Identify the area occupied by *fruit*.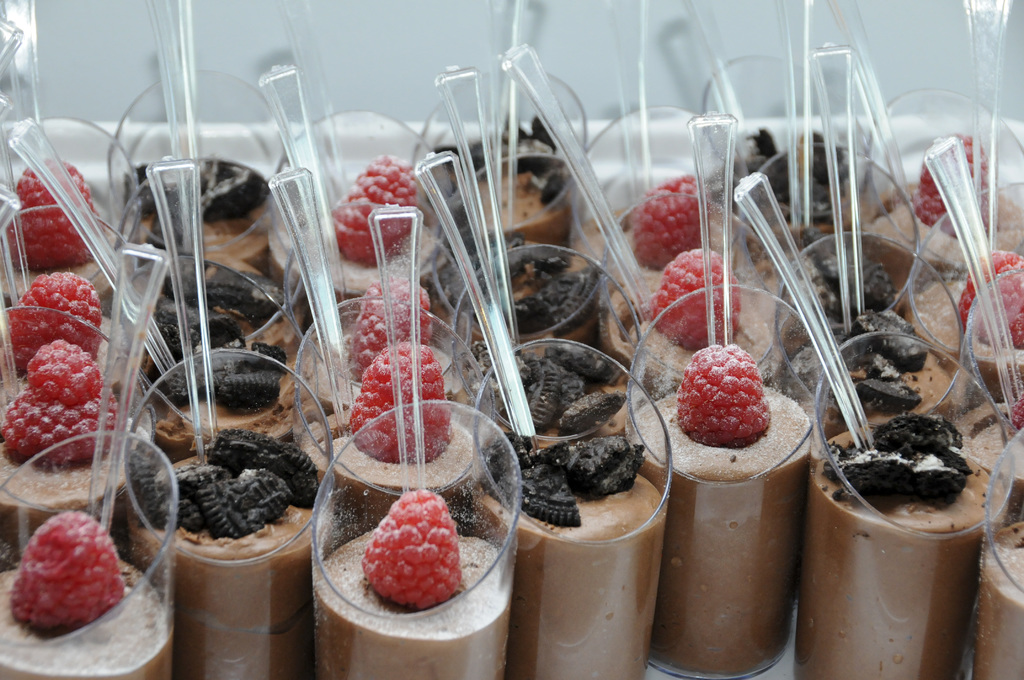
Area: 913 134 992 240.
